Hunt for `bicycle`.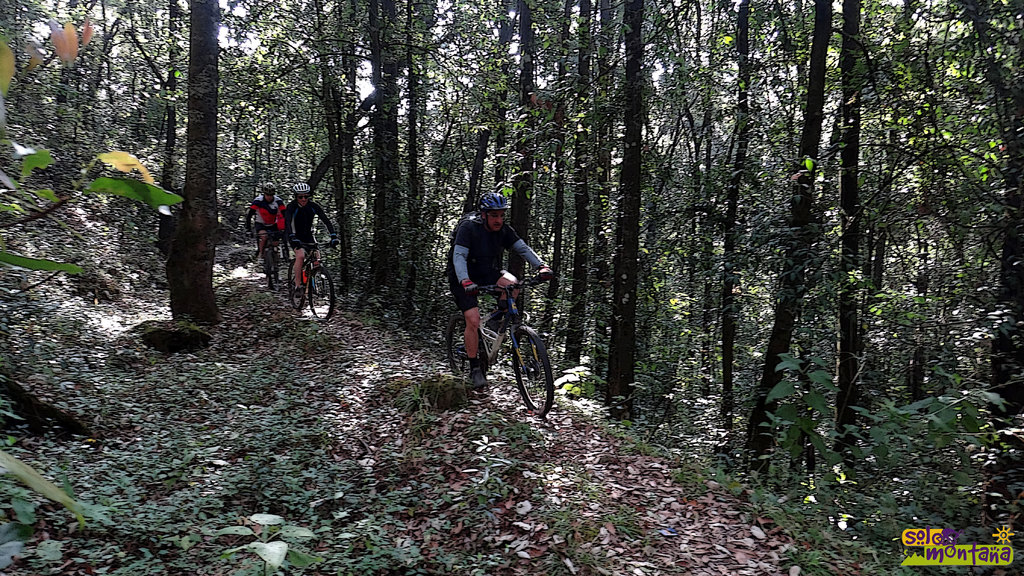
Hunted down at crop(444, 269, 557, 416).
